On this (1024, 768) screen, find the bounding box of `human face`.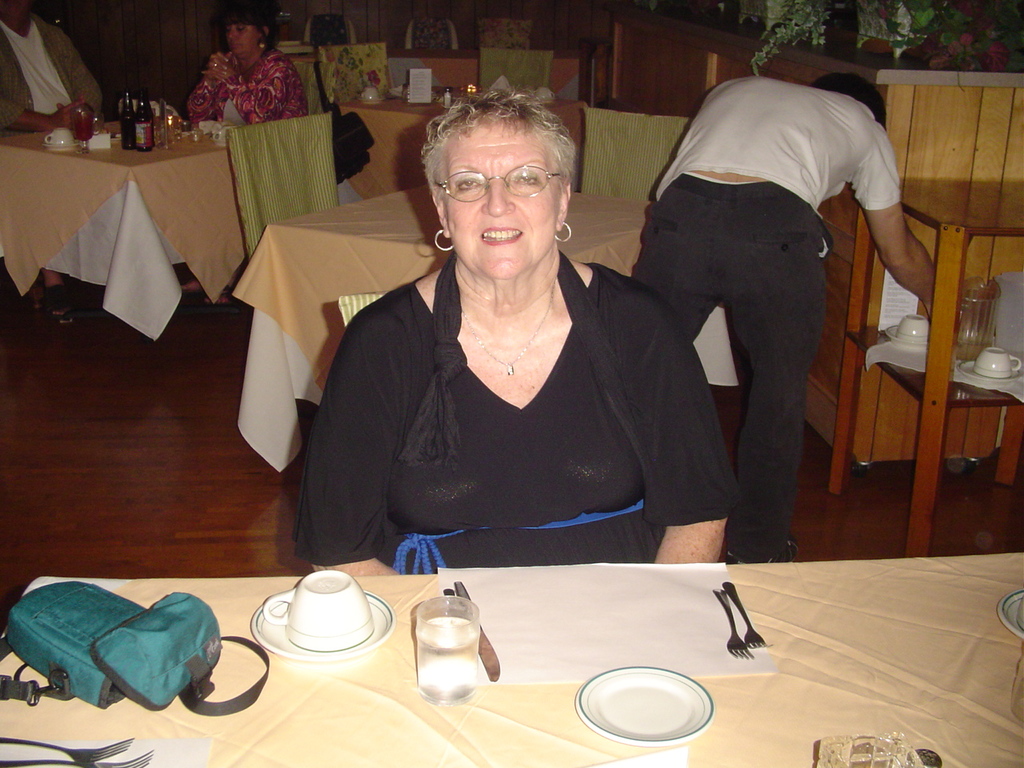
Bounding box: box(446, 133, 557, 290).
